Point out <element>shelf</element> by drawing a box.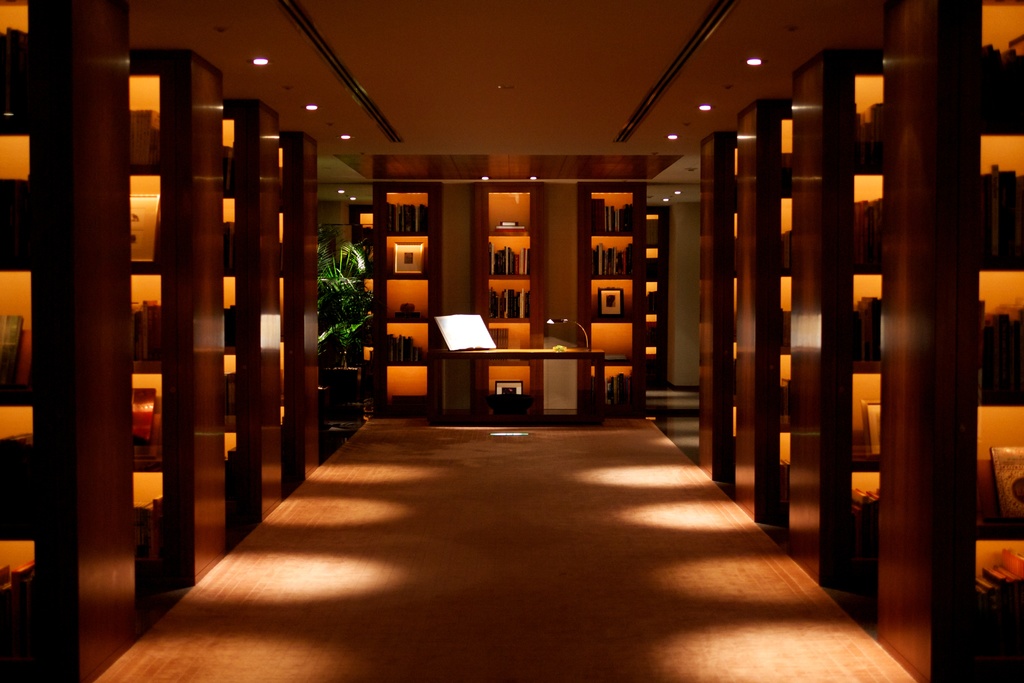
{"left": 779, "top": 276, "right": 794, "bottom": 320}.
